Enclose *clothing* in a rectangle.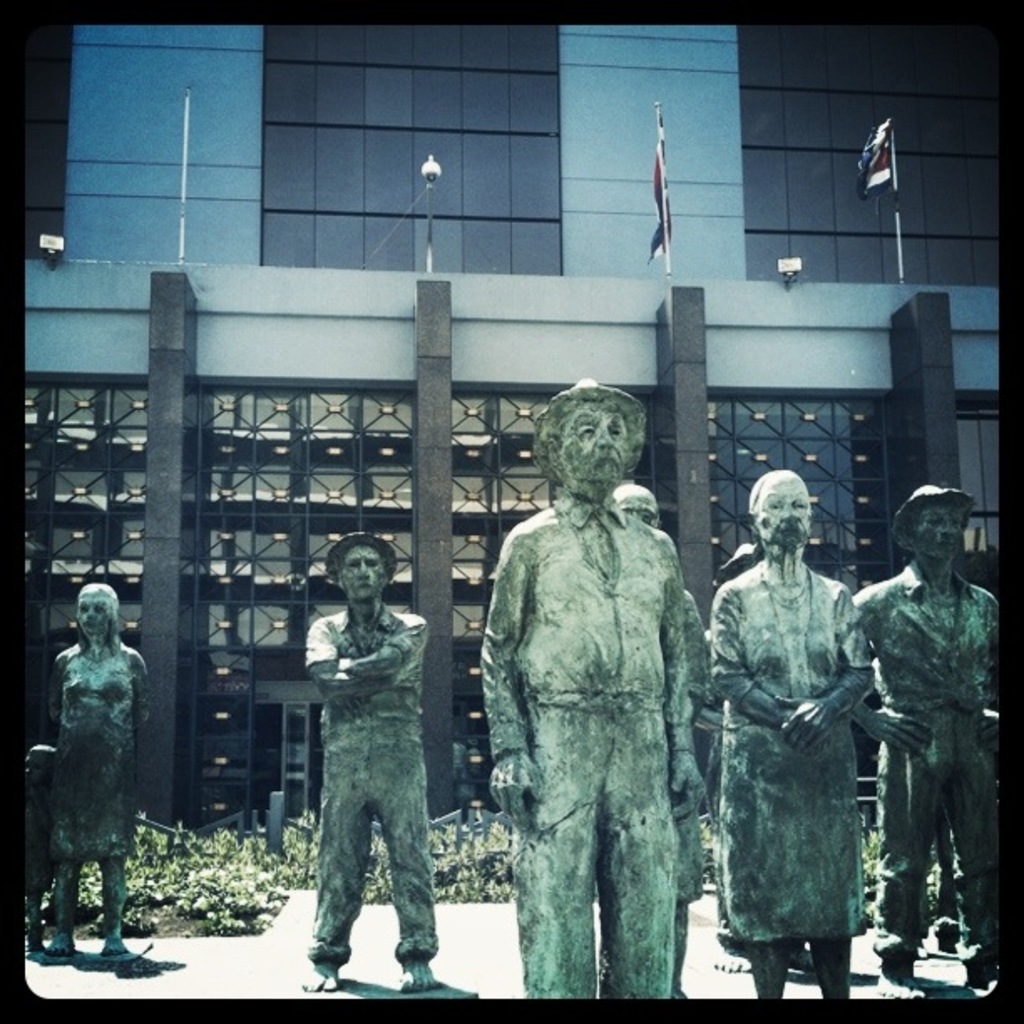
region(49, 646, 147, 860).
